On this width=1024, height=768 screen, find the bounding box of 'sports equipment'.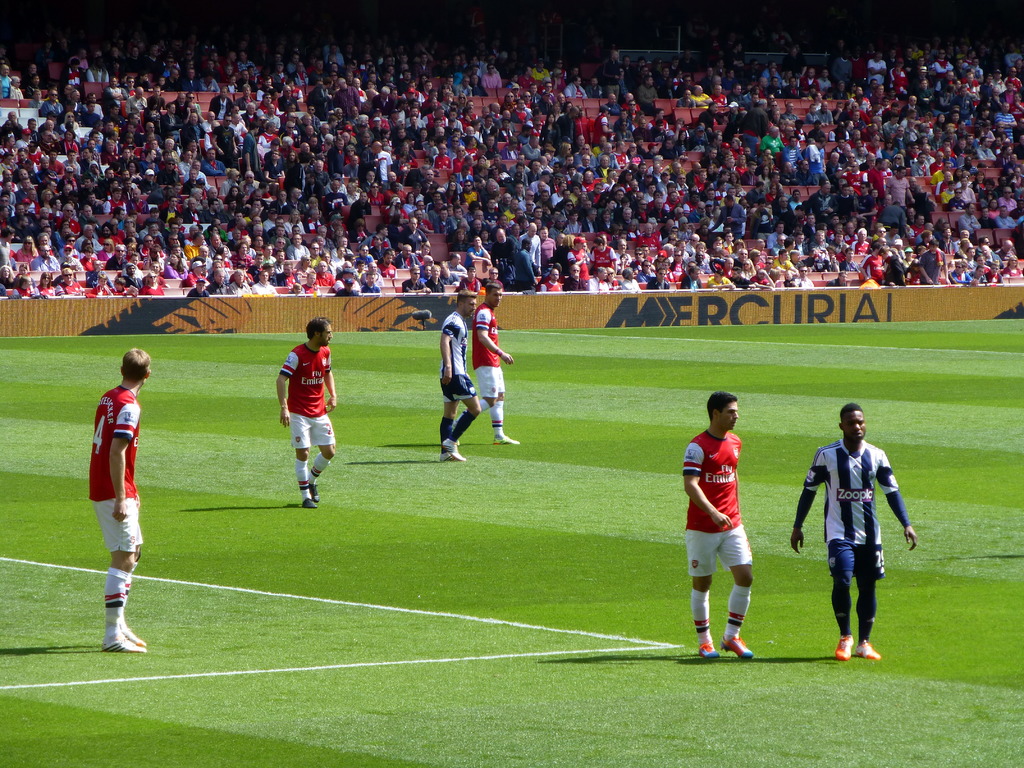
Bounding box: <region>716, 634, 754, 661</region>.
